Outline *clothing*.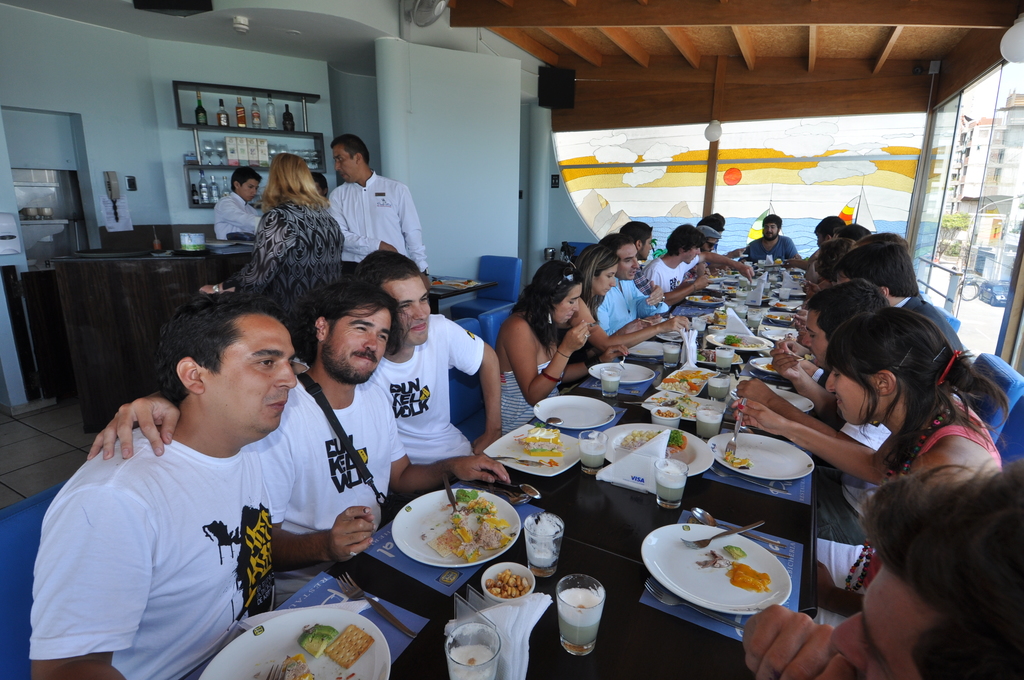
Outline: 210 188 257 242.
